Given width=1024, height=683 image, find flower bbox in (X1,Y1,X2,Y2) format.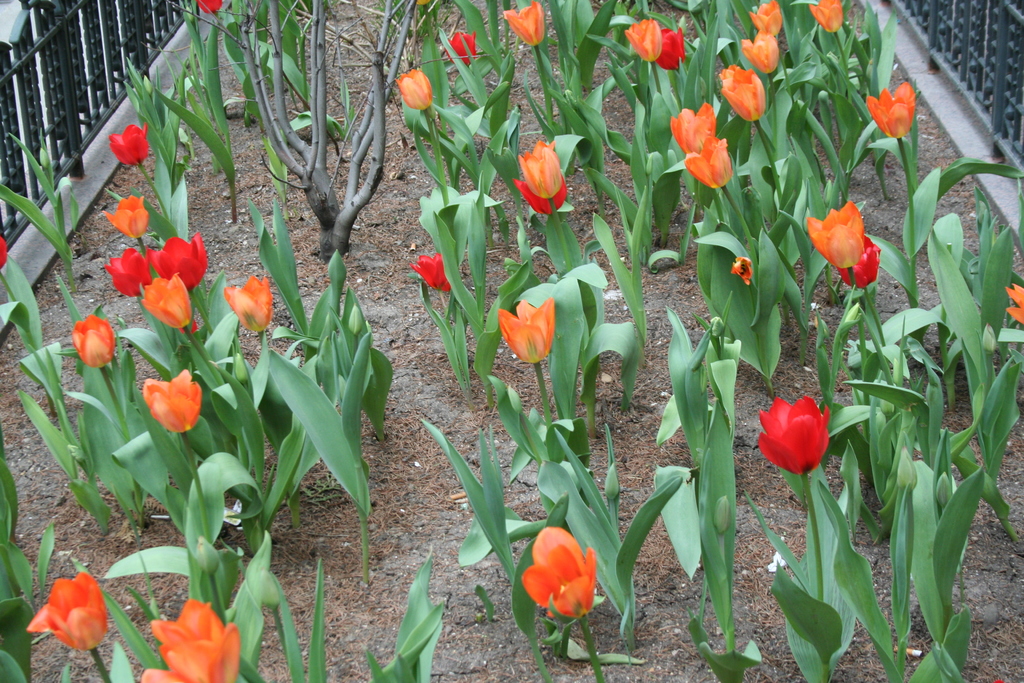
(868,79,916,139).
